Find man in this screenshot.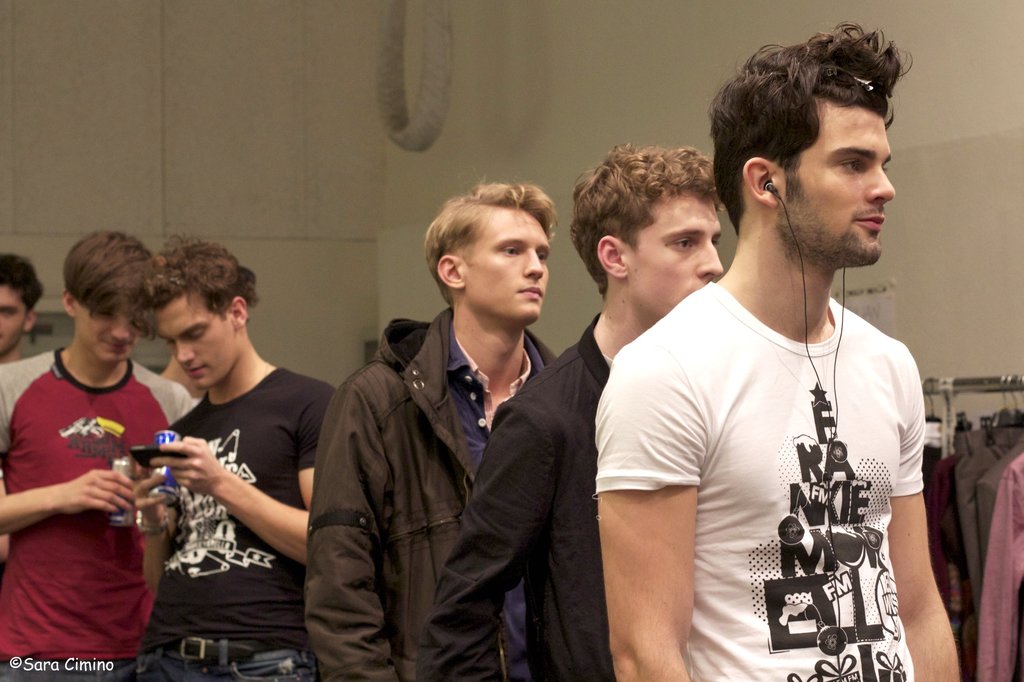
The bounding box for man is select_region(123, 228, 338, 681).
